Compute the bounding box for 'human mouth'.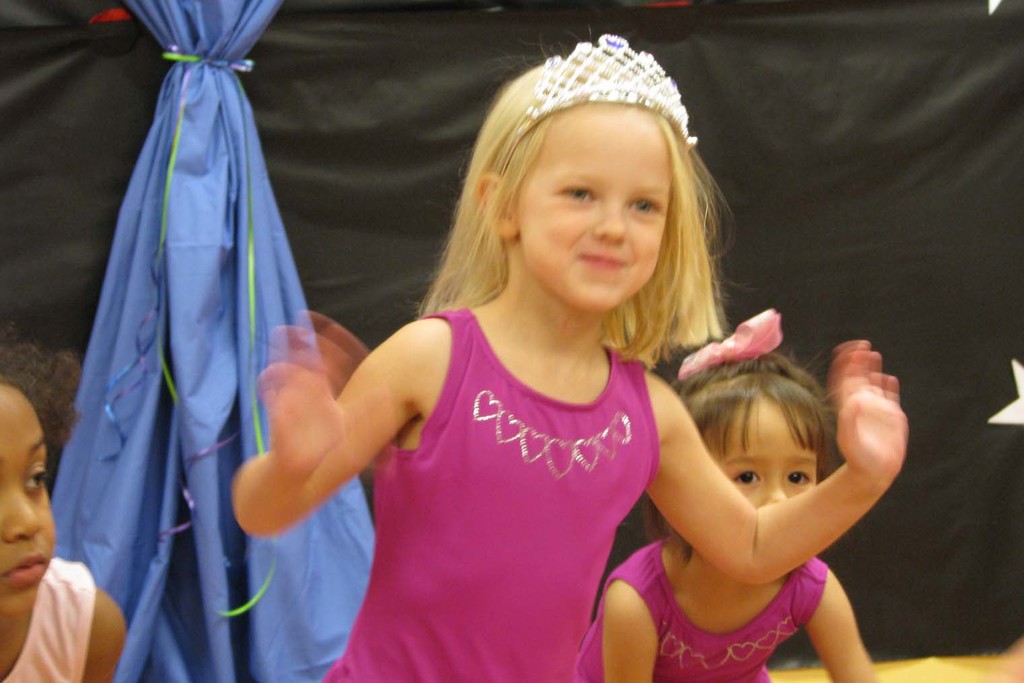
crop(0, 549, 48, 593).
